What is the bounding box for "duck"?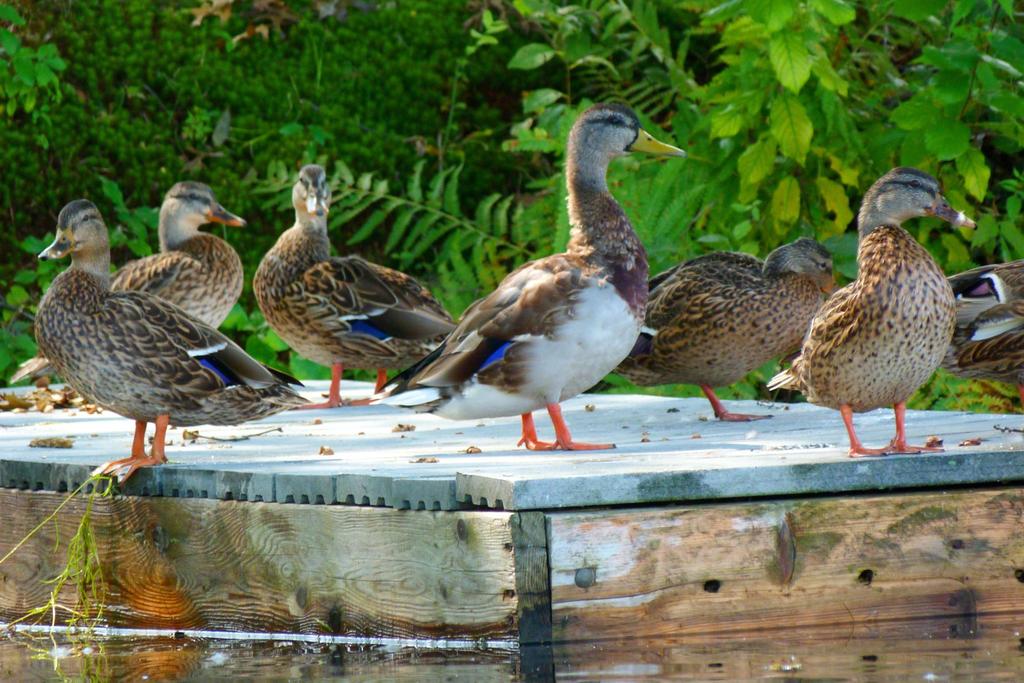
[770,158,976,450].
